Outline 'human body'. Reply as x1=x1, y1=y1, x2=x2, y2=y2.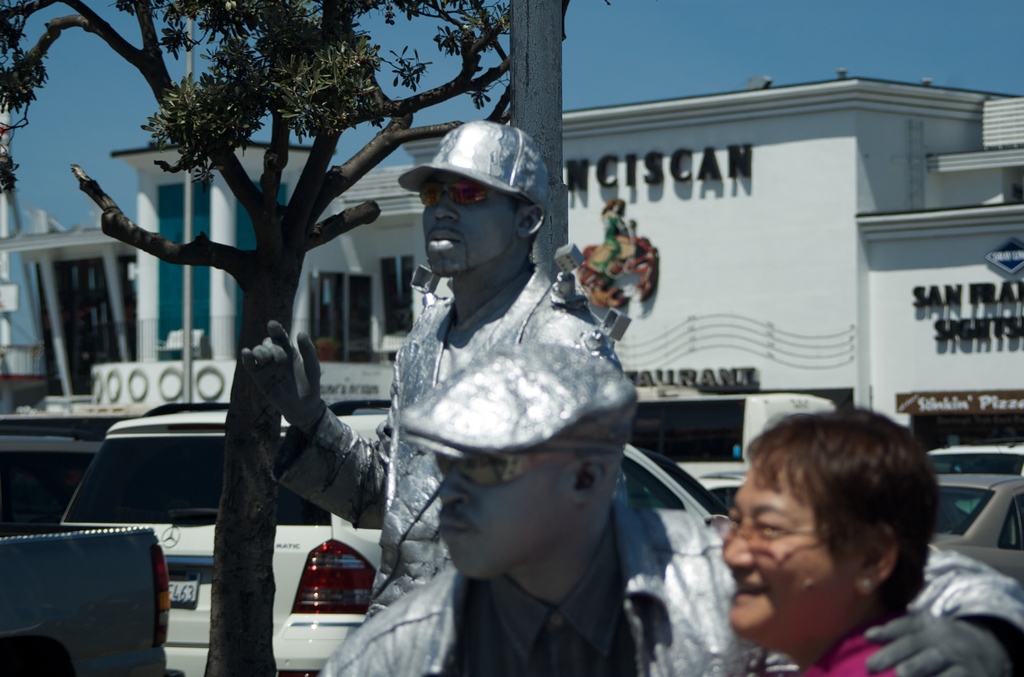
x1=321, y1=492, x2=1023, y2=676.
